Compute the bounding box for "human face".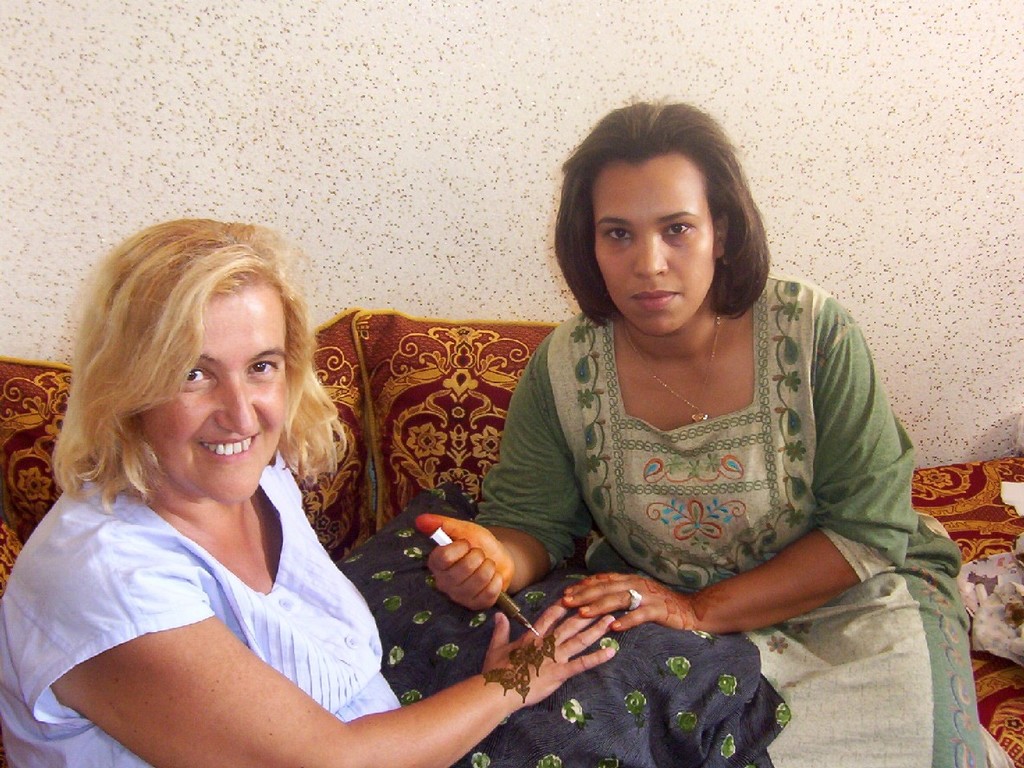
(x1=592, y1=156, x2=714, y2=340).
